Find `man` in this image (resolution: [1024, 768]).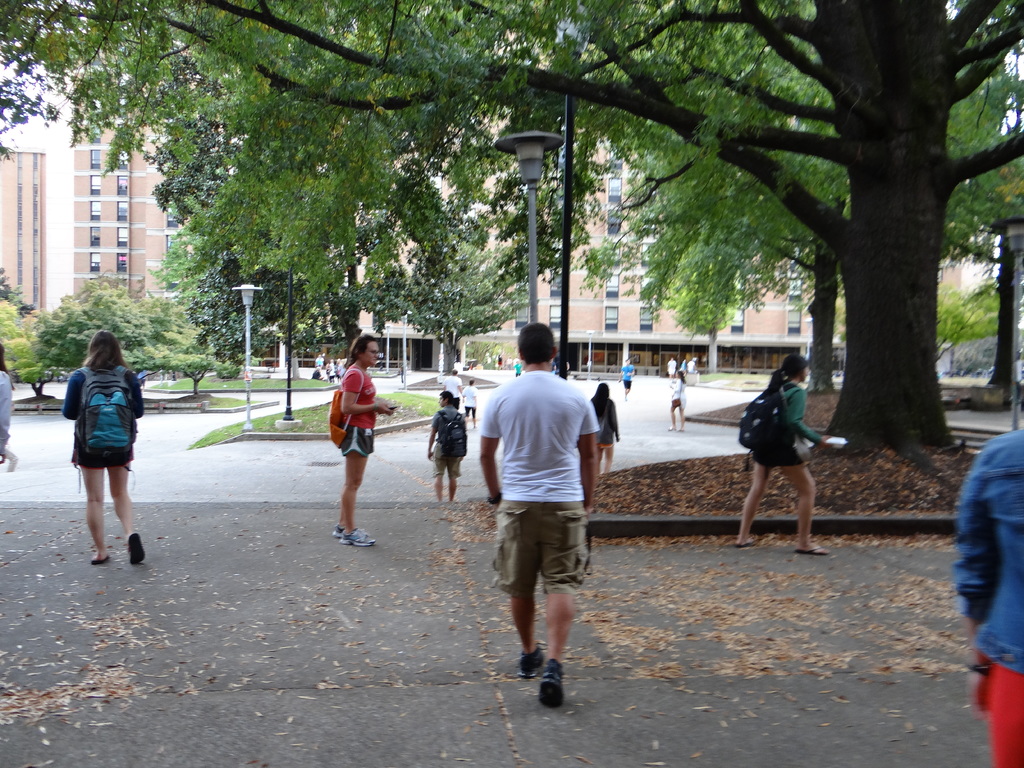
left=437, top=368, right=464, bottom=410.
